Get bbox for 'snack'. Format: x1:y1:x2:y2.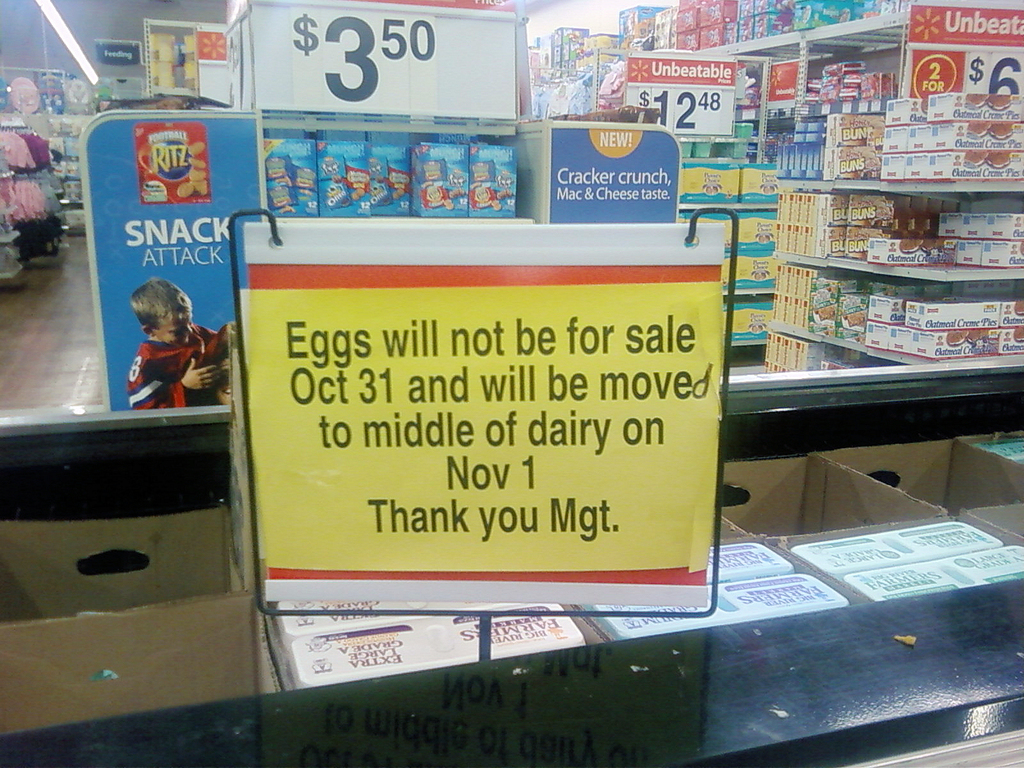
968:125:990:136.
